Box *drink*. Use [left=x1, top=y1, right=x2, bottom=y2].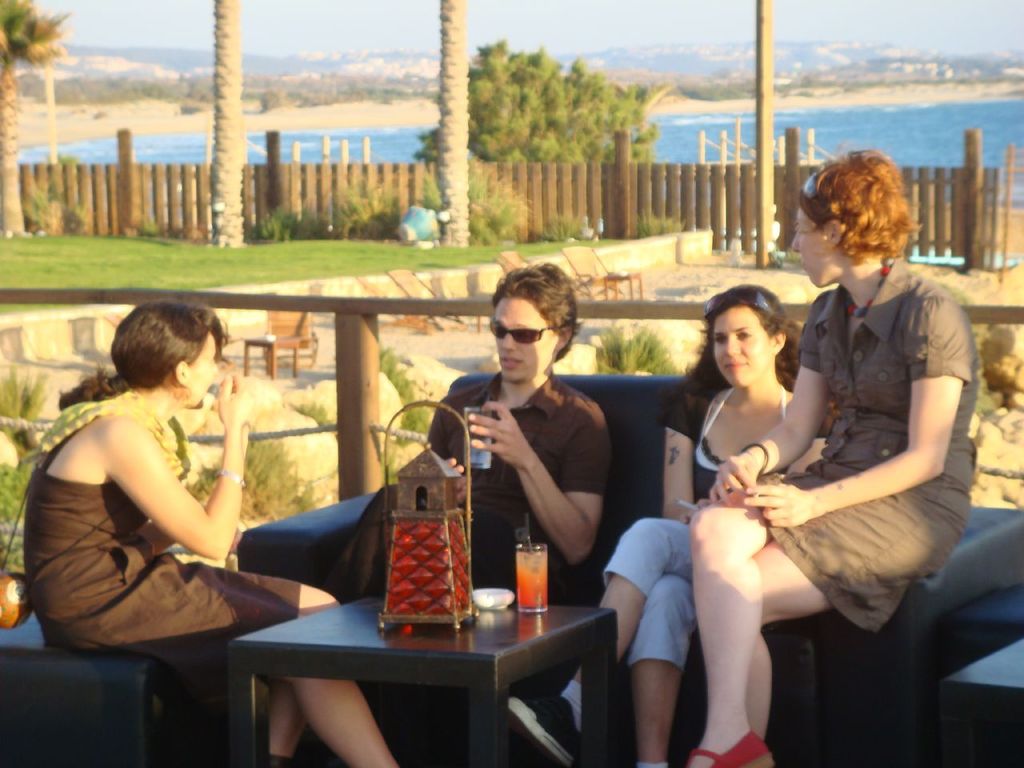
[left=517, top=569, right=546, bottom=610].
